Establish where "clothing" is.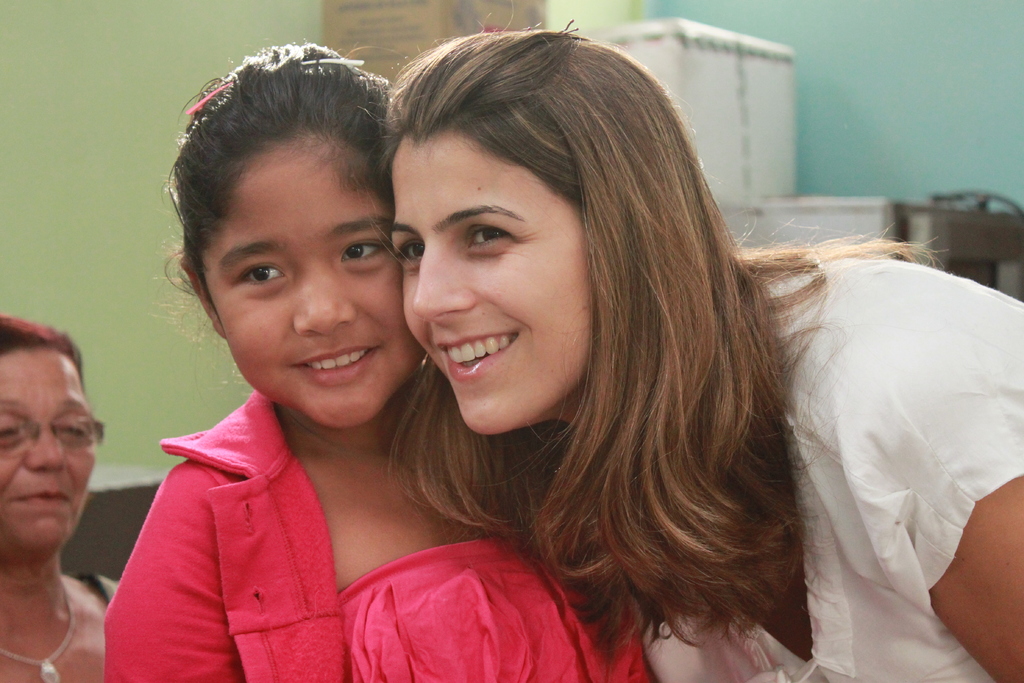
Established at BBox(639, 260, 1023, 682).
